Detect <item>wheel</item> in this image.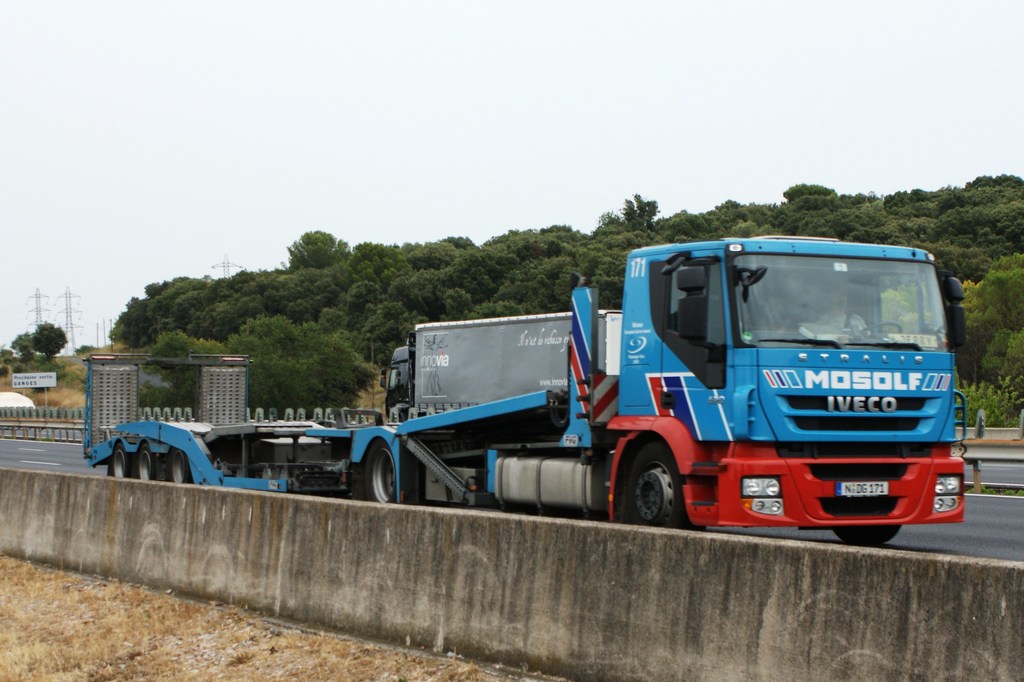
Detection: (109,442,130,478).
